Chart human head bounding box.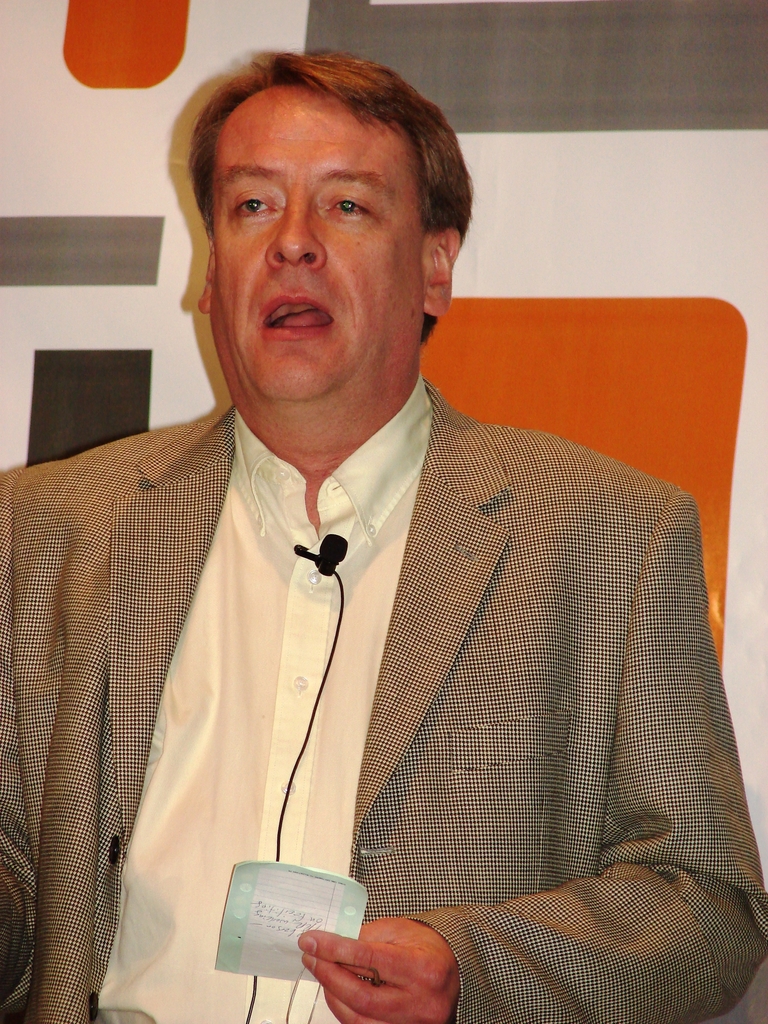
Charted: x1=181 y1=38 x2=469 y2=369.
